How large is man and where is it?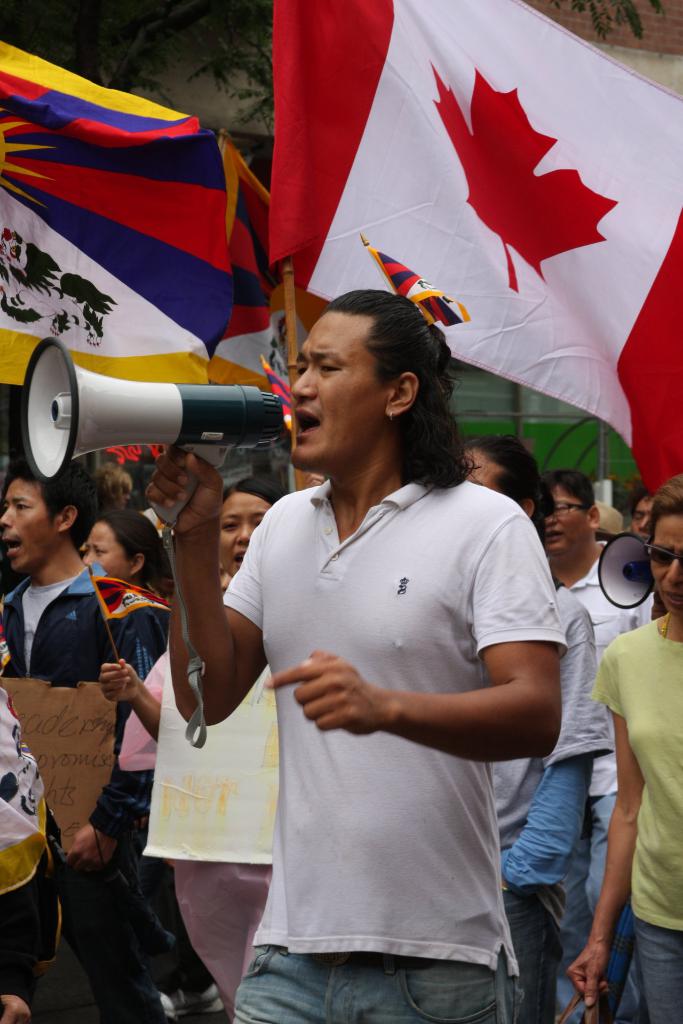
Bounding box: <region>185, 276, 581, 997</region>.
